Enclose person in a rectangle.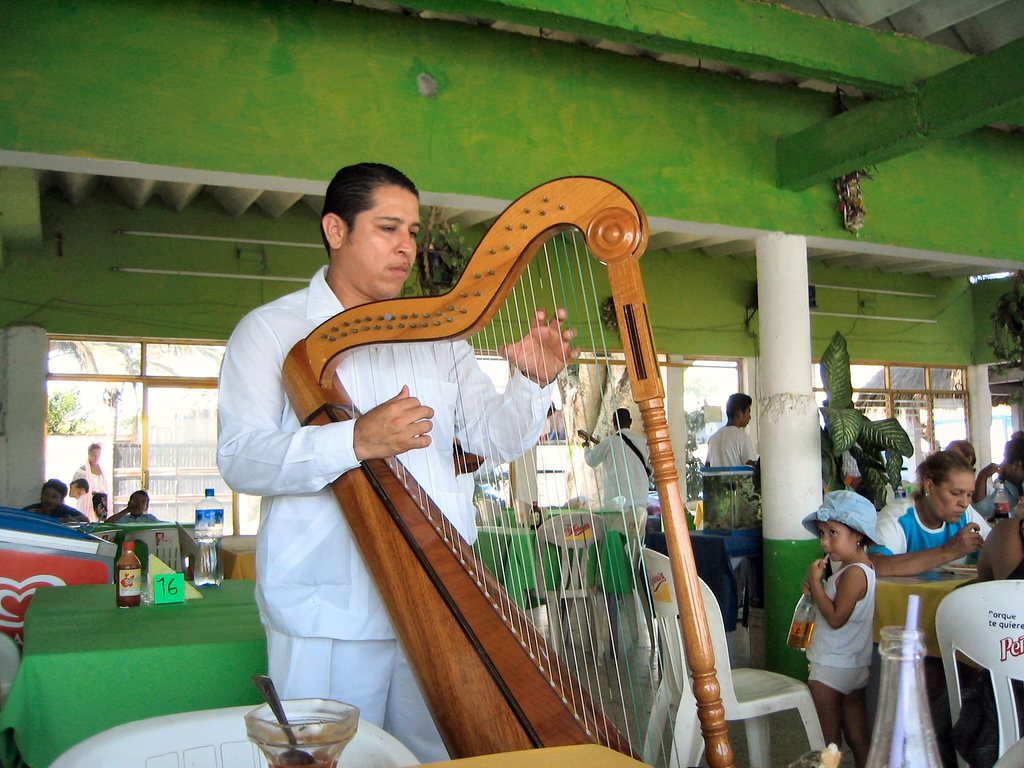
box=[873, 452, 990, 563].
